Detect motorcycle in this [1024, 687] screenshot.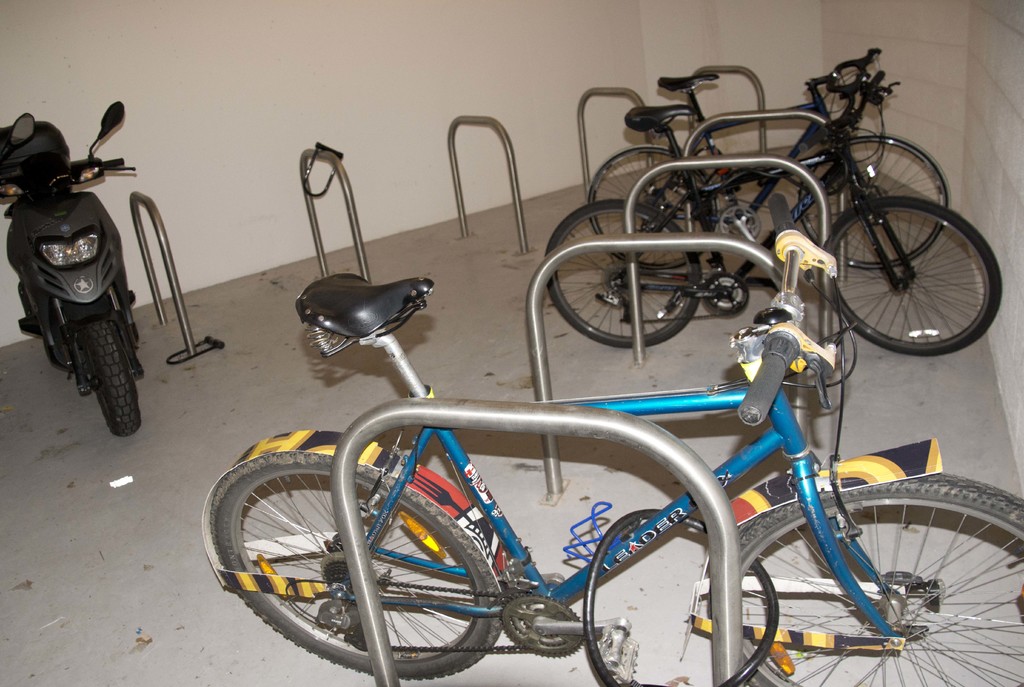
Detection: <region>1, 99, 150, 376</region>.
